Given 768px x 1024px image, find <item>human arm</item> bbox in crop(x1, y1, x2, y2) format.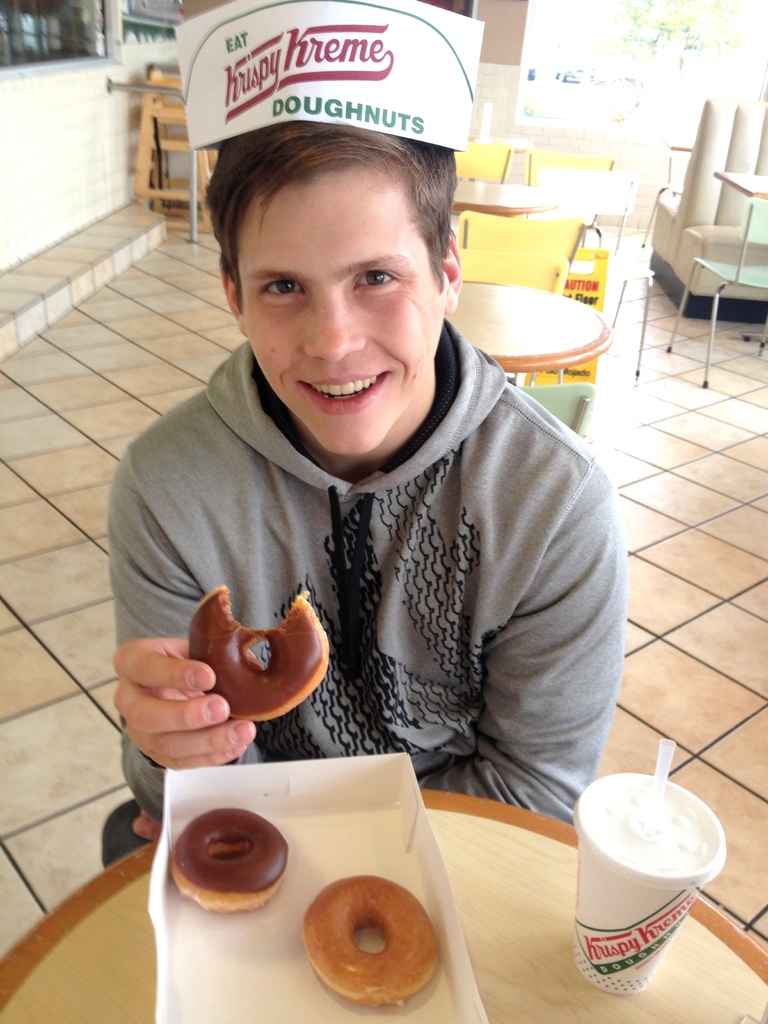
crop(420, 471, 627, 817).
